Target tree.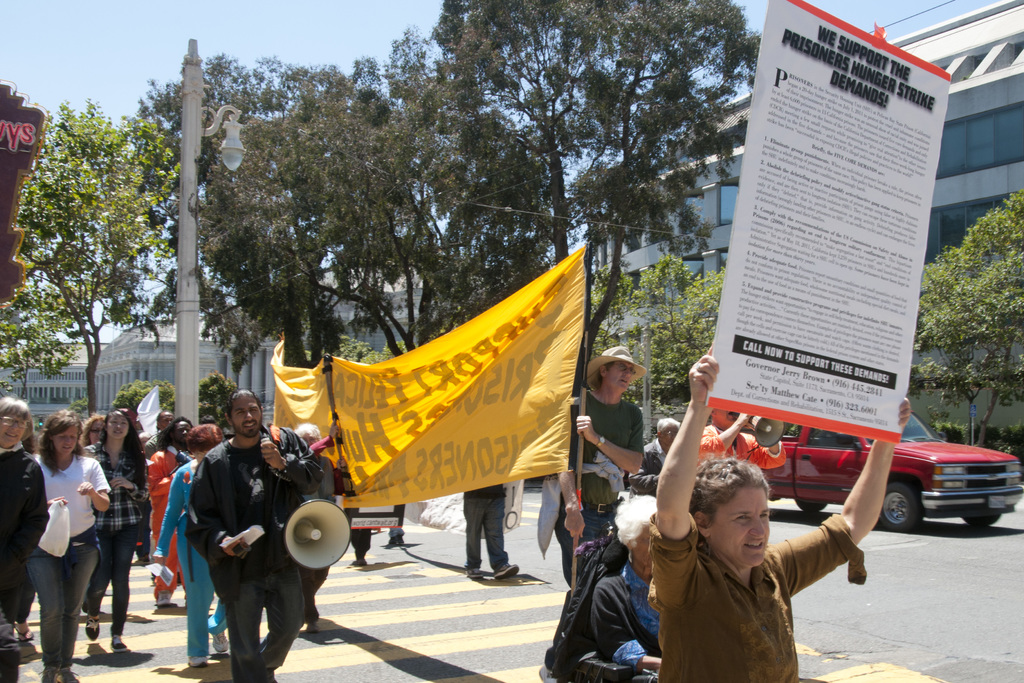
Target region: x1=349, y1=26, x2=477, y2=353.
